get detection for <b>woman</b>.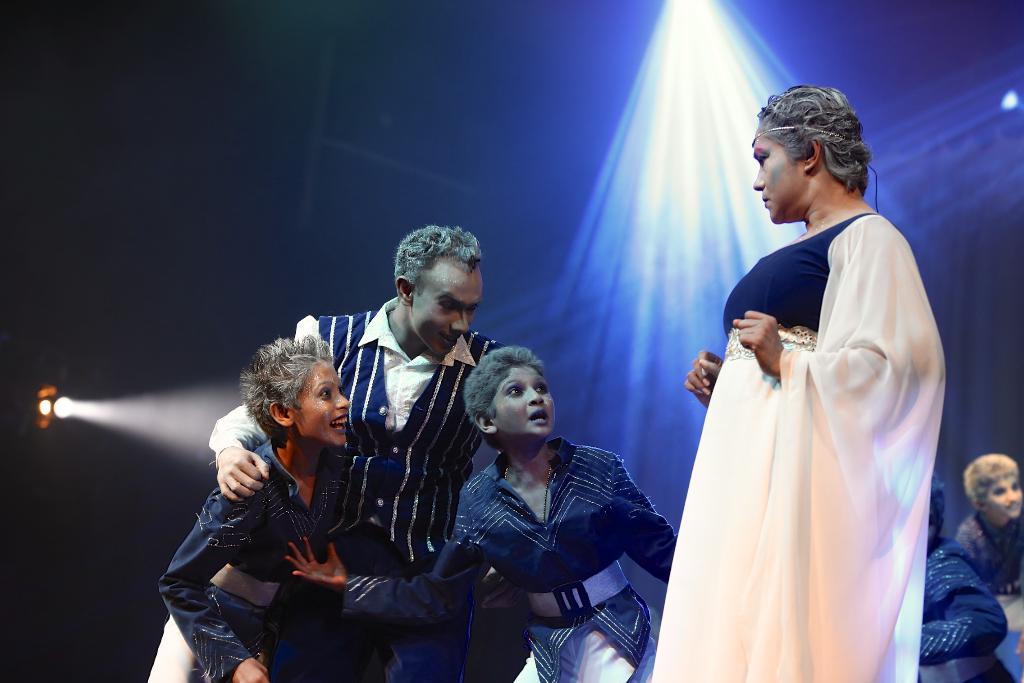
Detection: (x1=663, y1=91, x2=942, y2=682).
